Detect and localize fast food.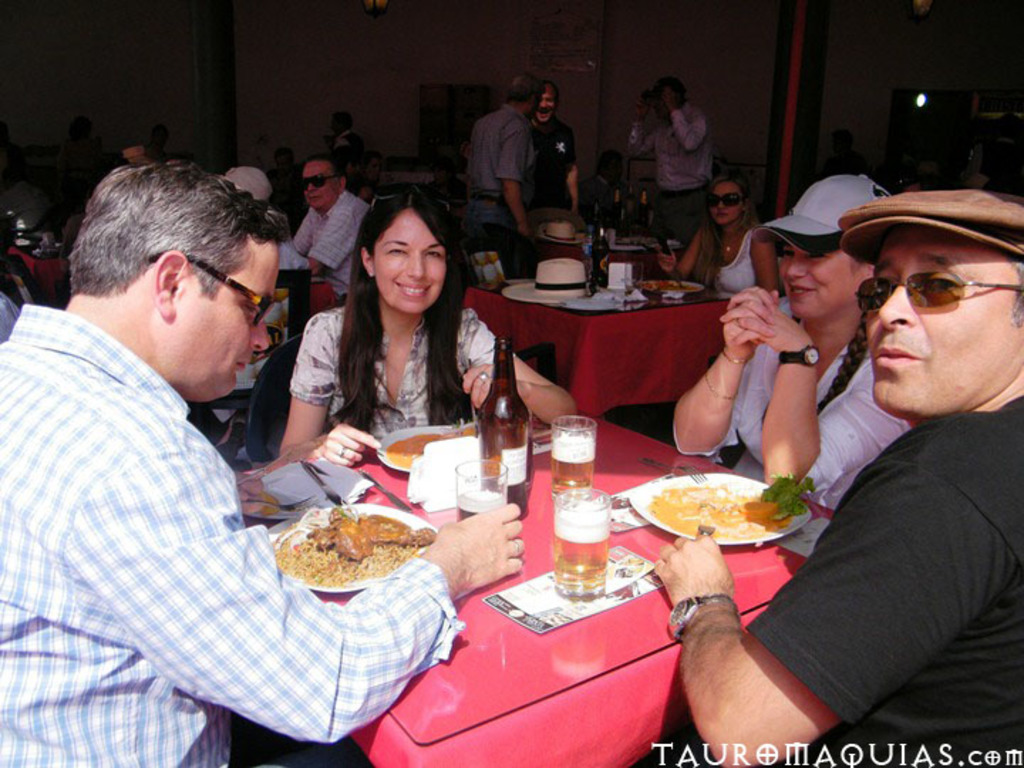
Localized at (269,523,420,580).
